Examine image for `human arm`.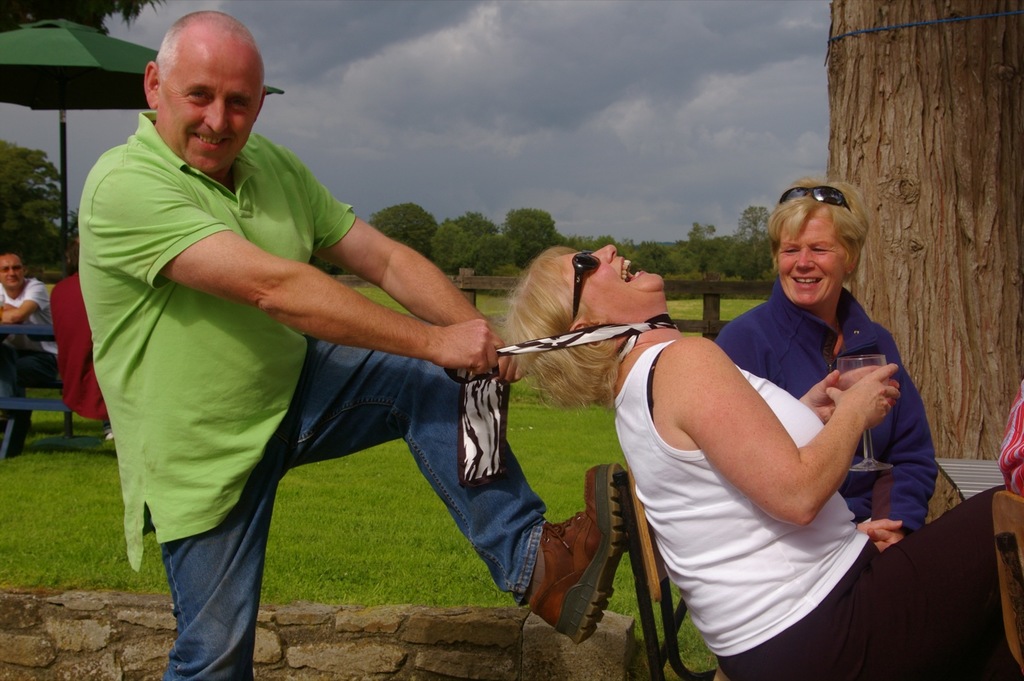
Examination result: [left=266, top=135, right=527, bottom=382].
